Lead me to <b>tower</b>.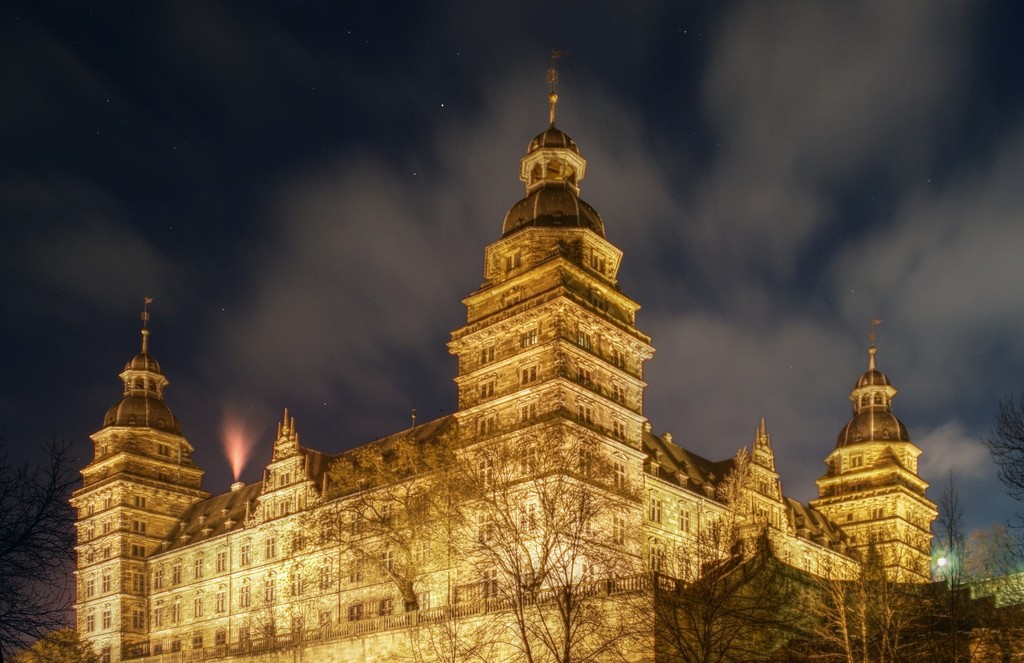
Lead to left=67, top=293, right=214, bottom=662.
